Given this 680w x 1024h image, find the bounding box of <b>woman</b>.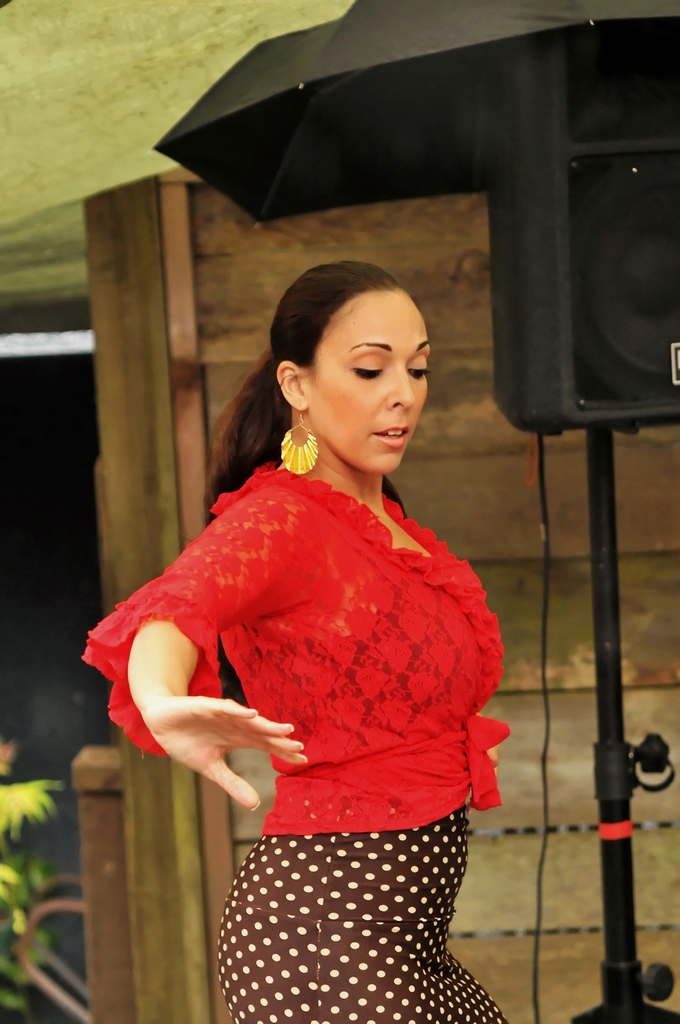
crop(82, 259, 517, 1023).
